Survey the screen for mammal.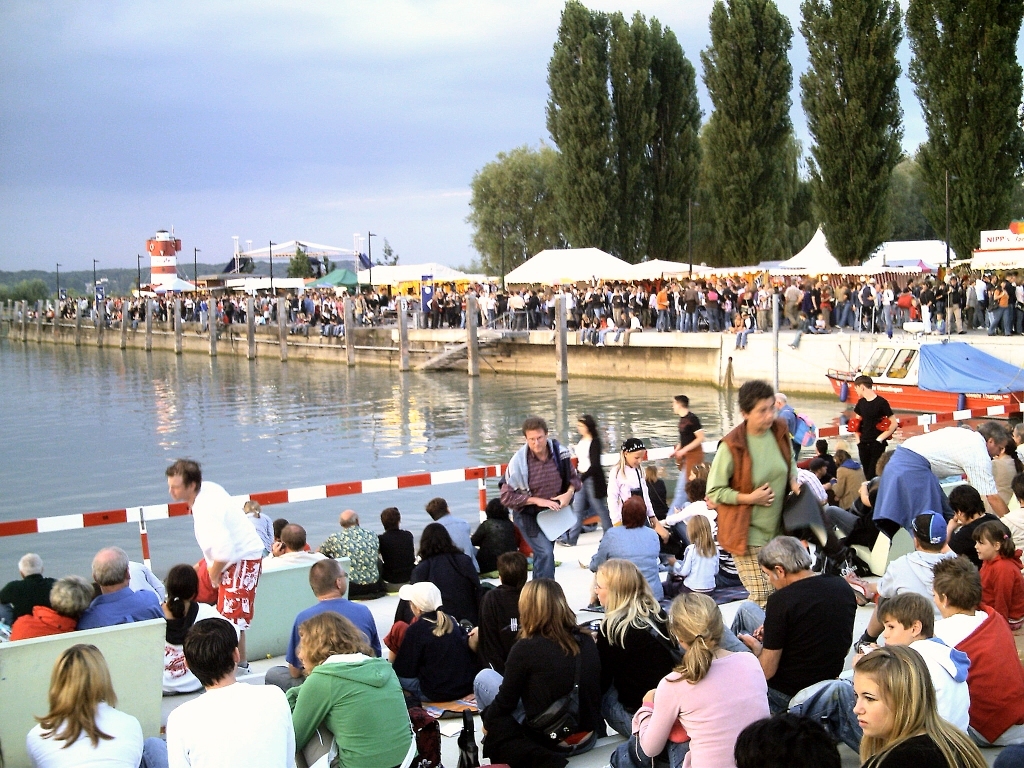
Survey found: x1=715, y1=527, x2=860, y2=705.
